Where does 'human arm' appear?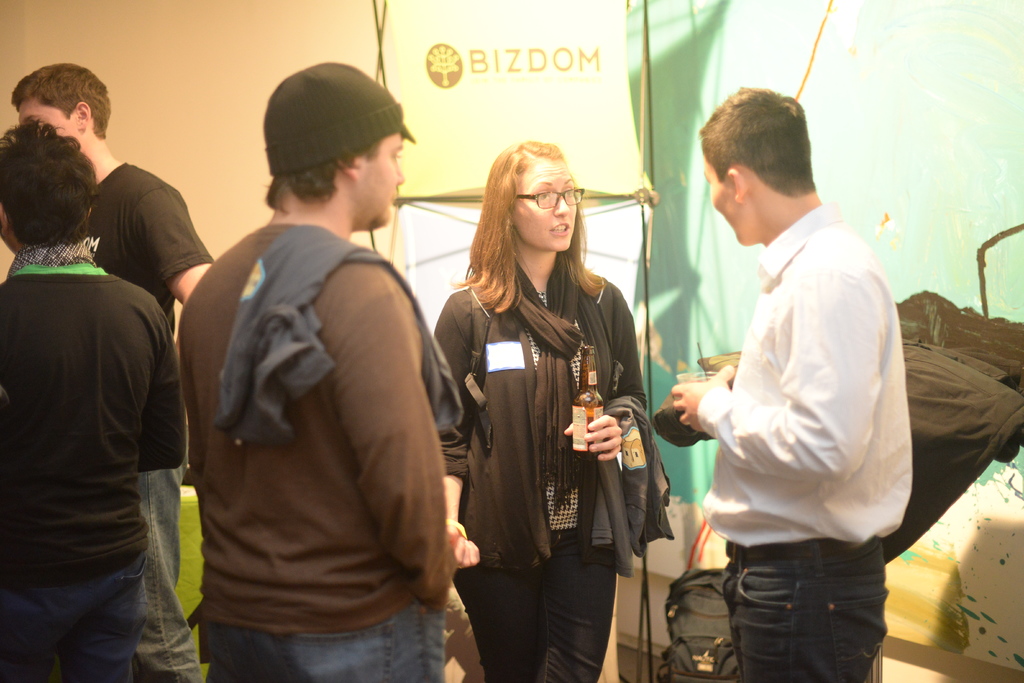
Appears at region(668, 258, 883, 481).
